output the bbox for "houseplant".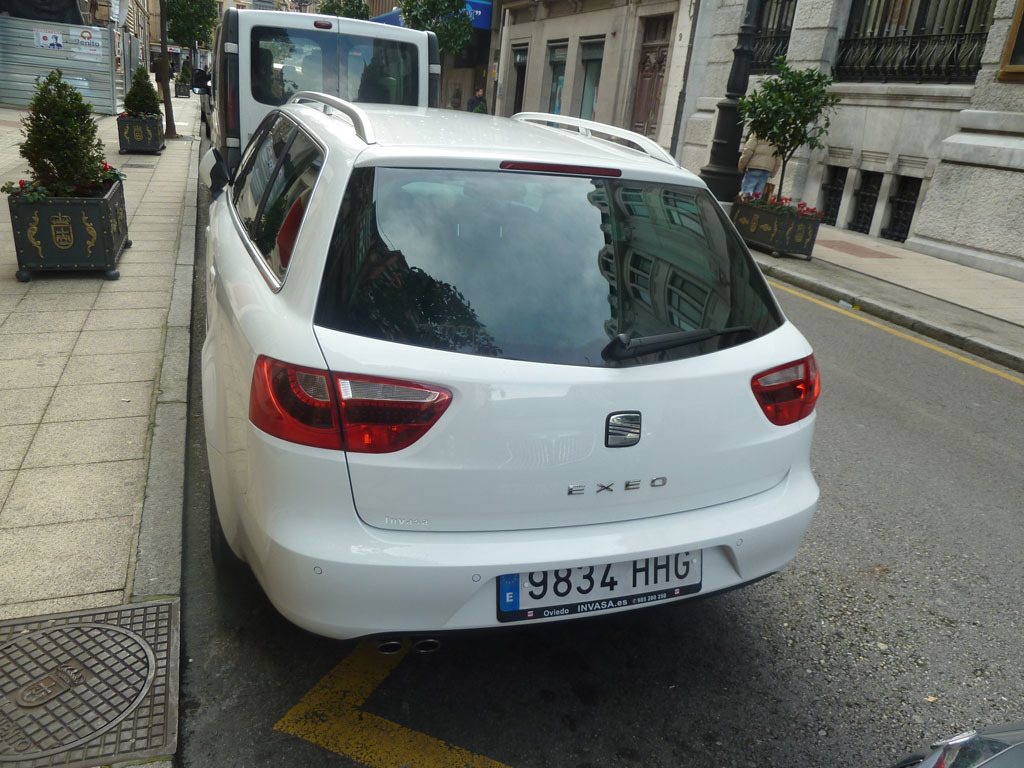
box=[113, 59, 166, 157].
